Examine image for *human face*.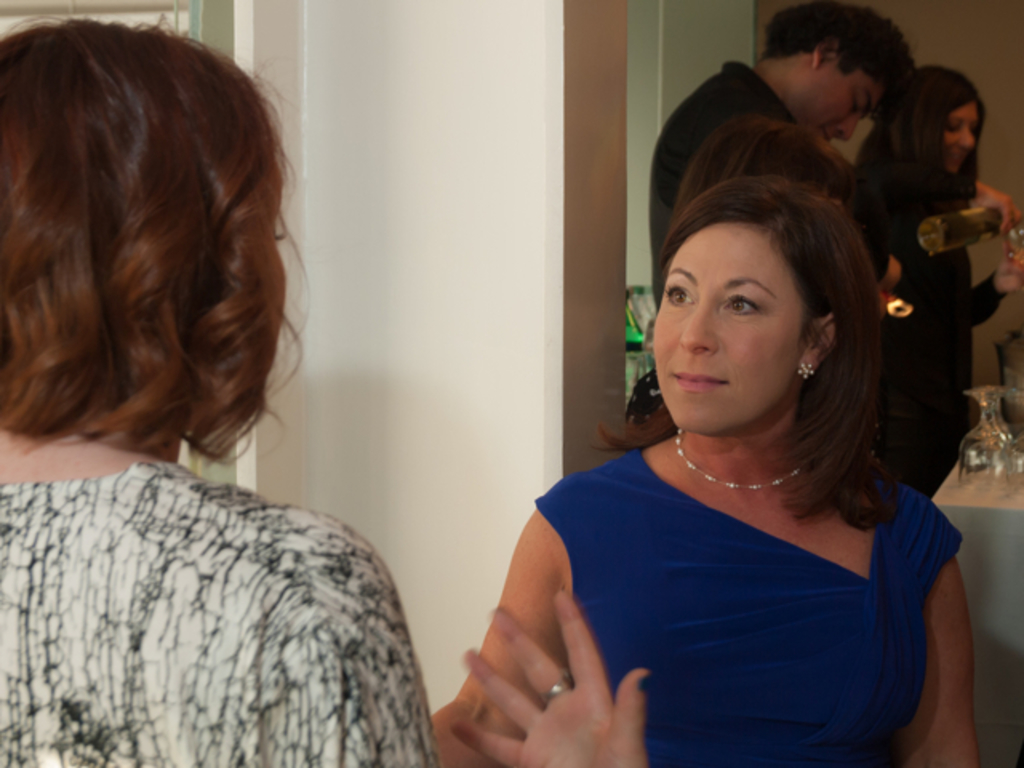
Examination result: (left=944, top=96, right=979, bottom=176).
